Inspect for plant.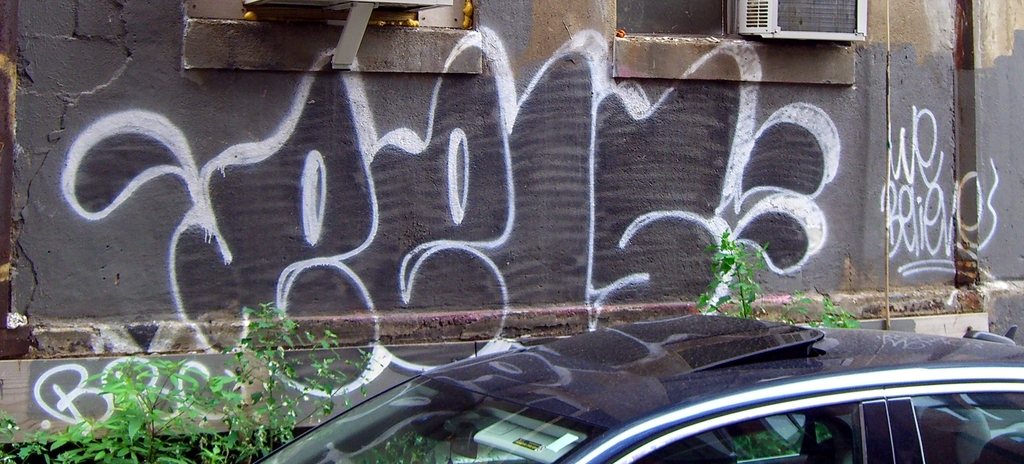
Inspection: locate(779, 294, 856, 328).
